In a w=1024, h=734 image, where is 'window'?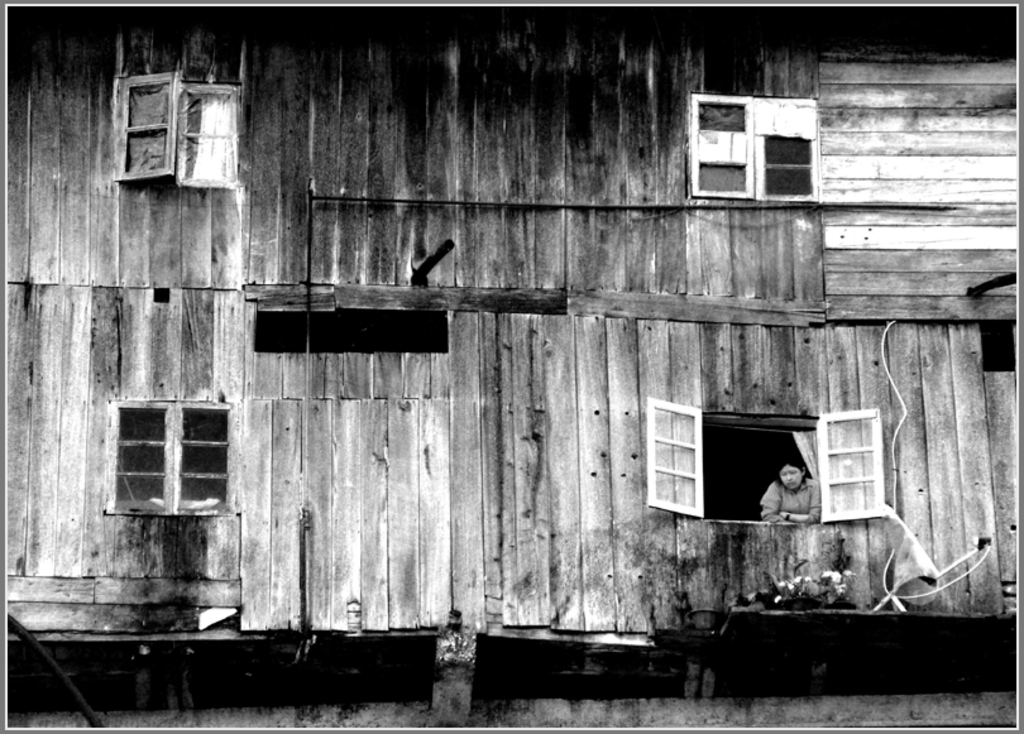
(106,404,233,513).
